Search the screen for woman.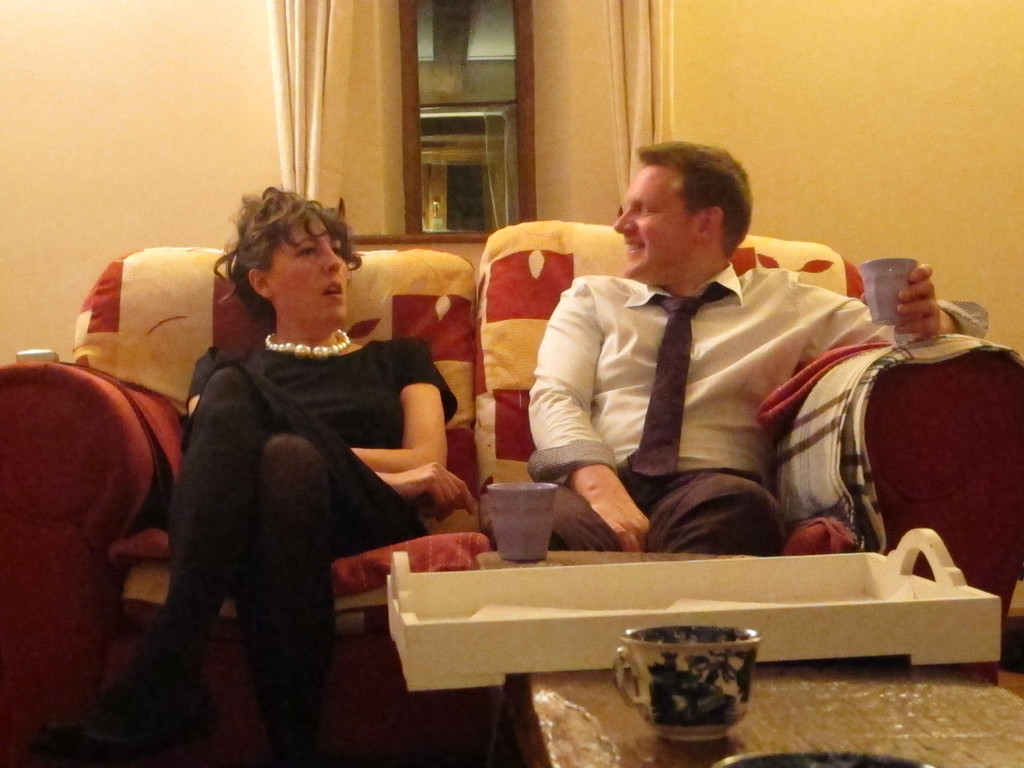
Found at locate(140, 175, 484, 767).
